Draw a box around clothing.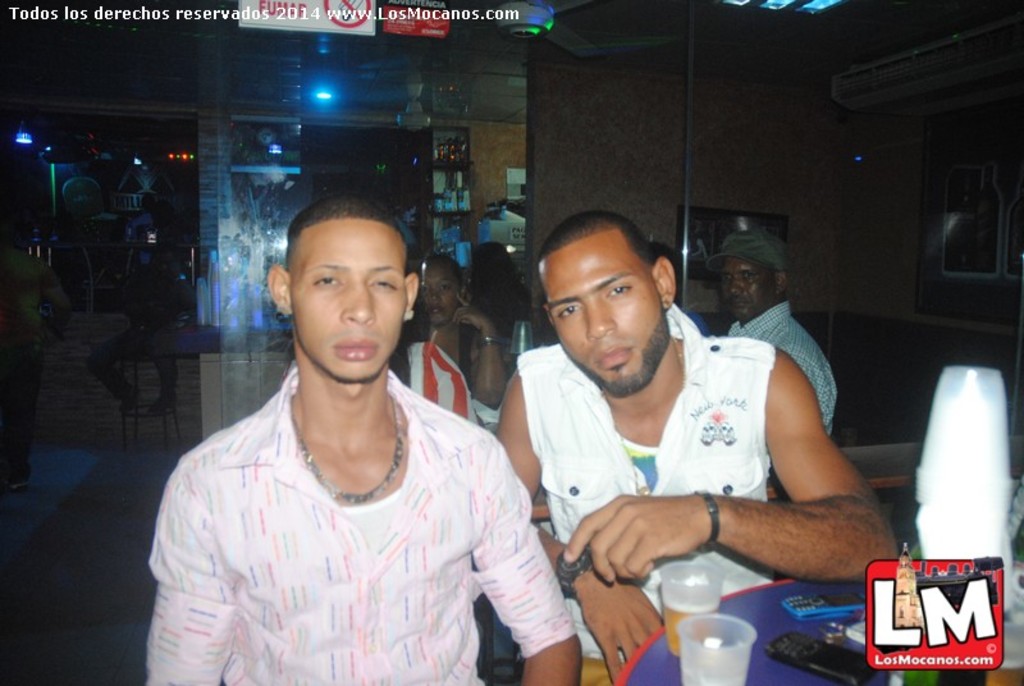
x1=516, y1=306, x2=785, y2=685.
